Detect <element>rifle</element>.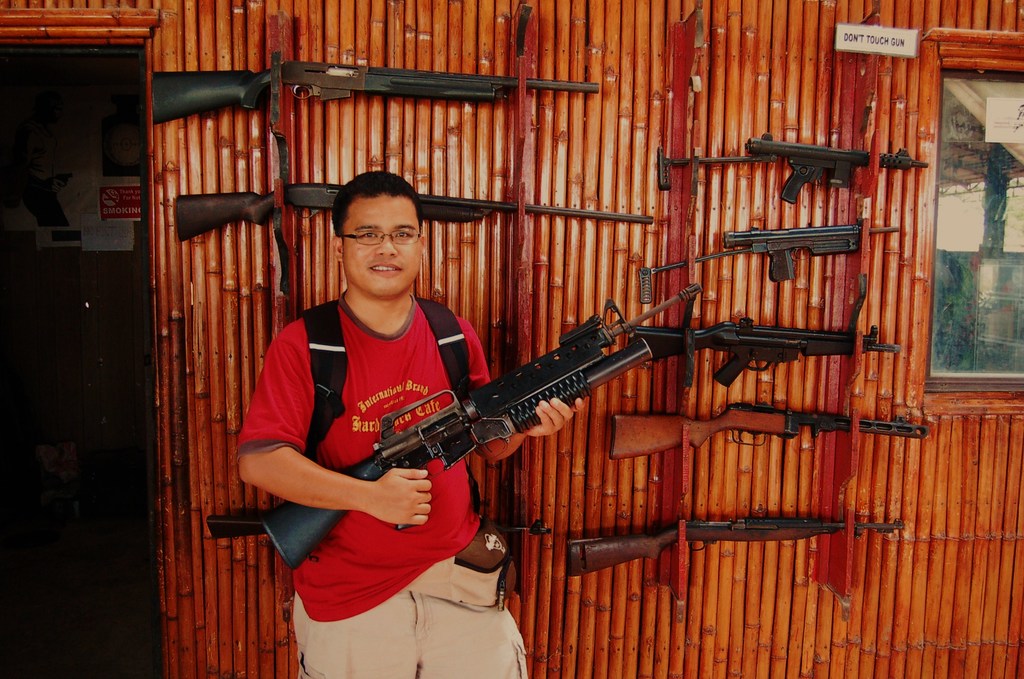
Detected at (x1=649, y1=127, x2=931, y2=204).
